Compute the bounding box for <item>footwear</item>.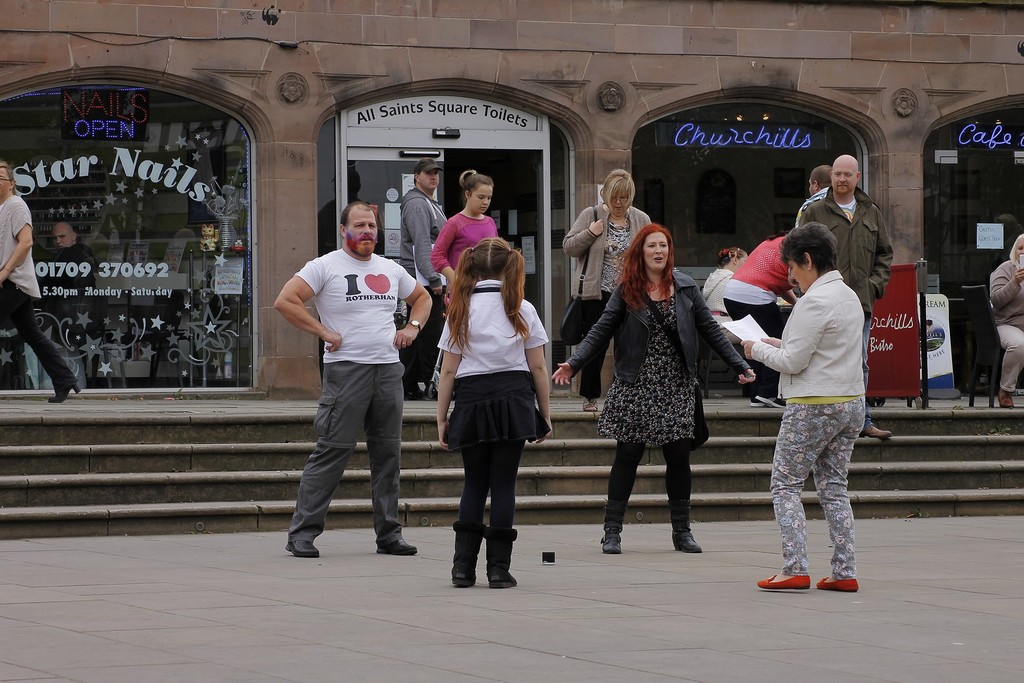
select_region(286, 541, 322, 556).
